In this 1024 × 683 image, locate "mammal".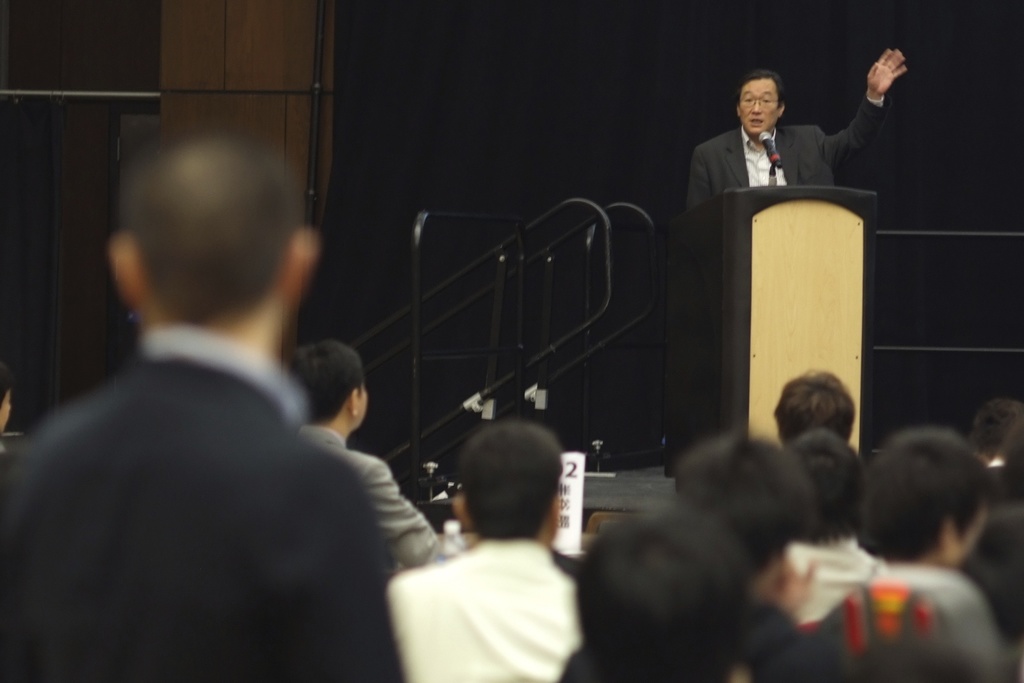
Bounding box: (287,337,447,572).
